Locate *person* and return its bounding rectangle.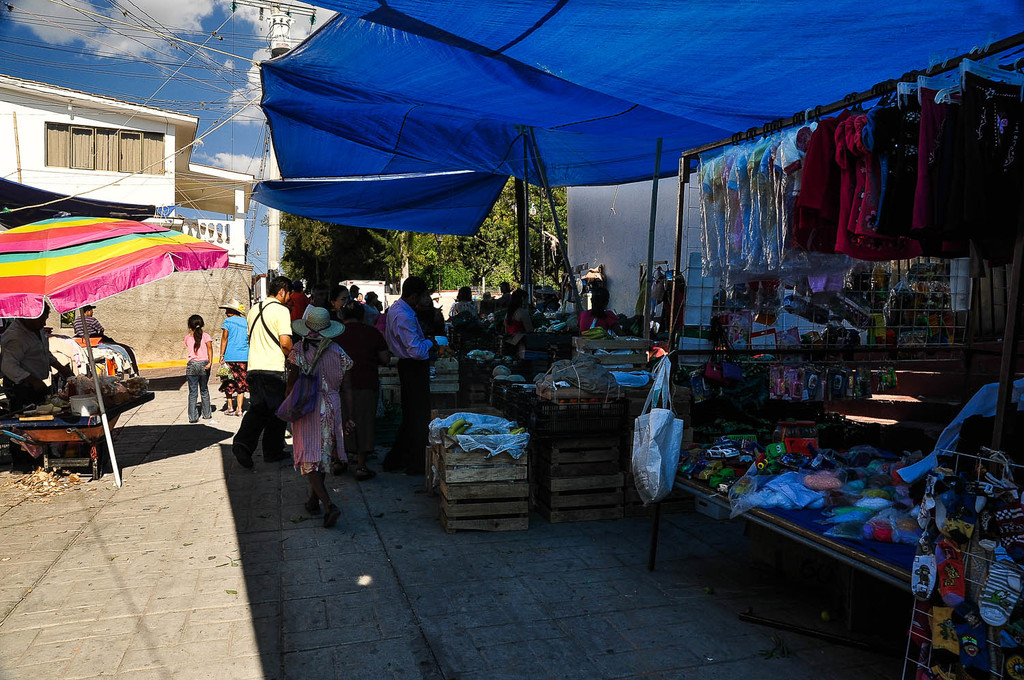
223 266 285 492.
